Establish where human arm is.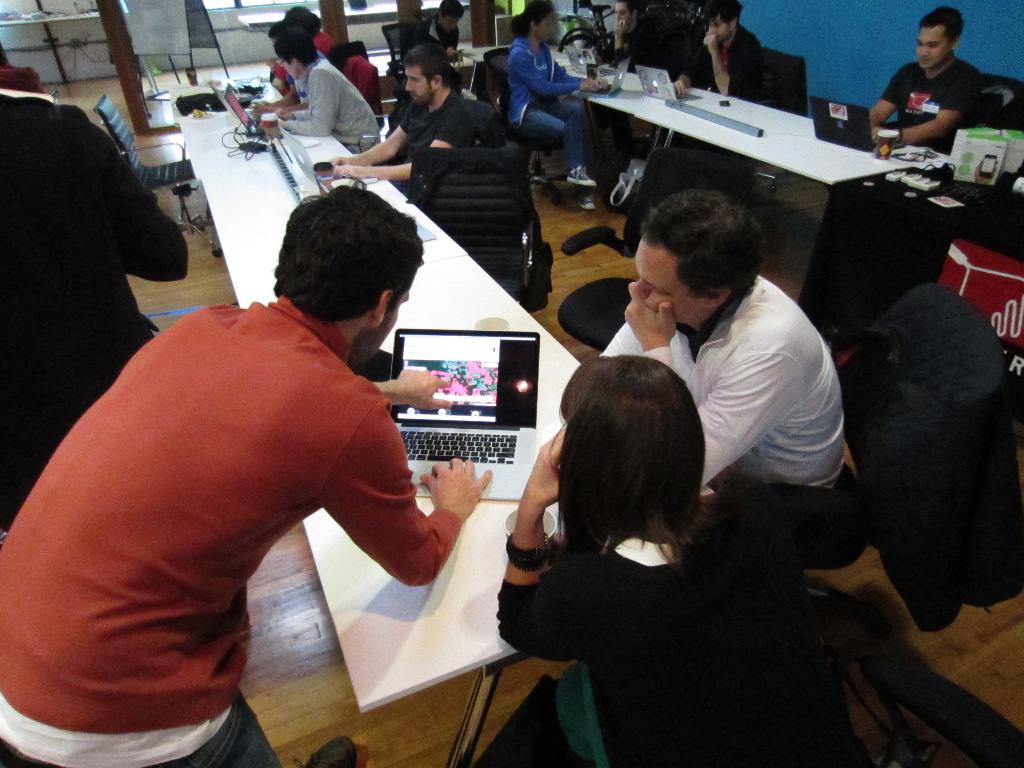
Established at rect(373, 362, 456, 414).
